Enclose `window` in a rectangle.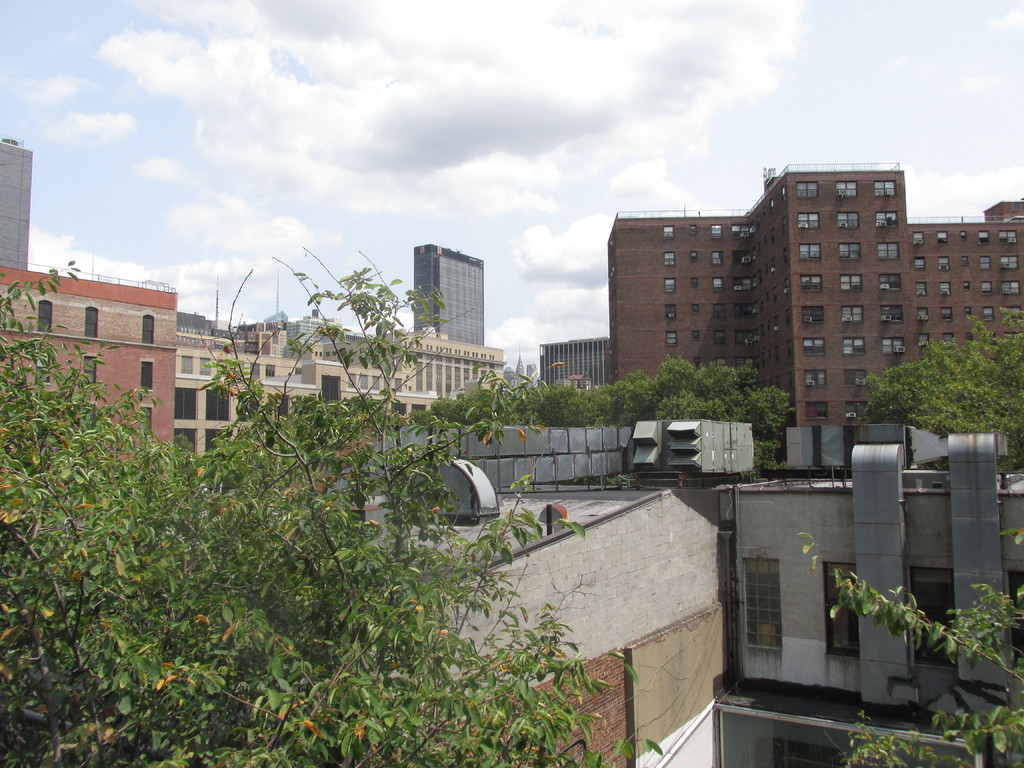
Rect(801, 306, 821, 323).
